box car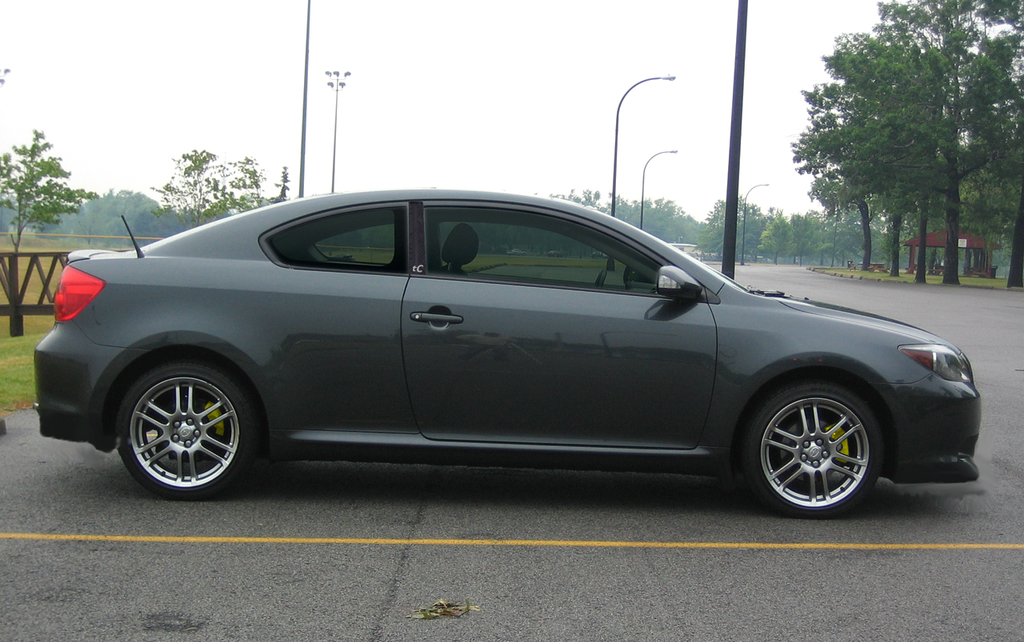
(left=29, top=187, right=982, bottom=524)
